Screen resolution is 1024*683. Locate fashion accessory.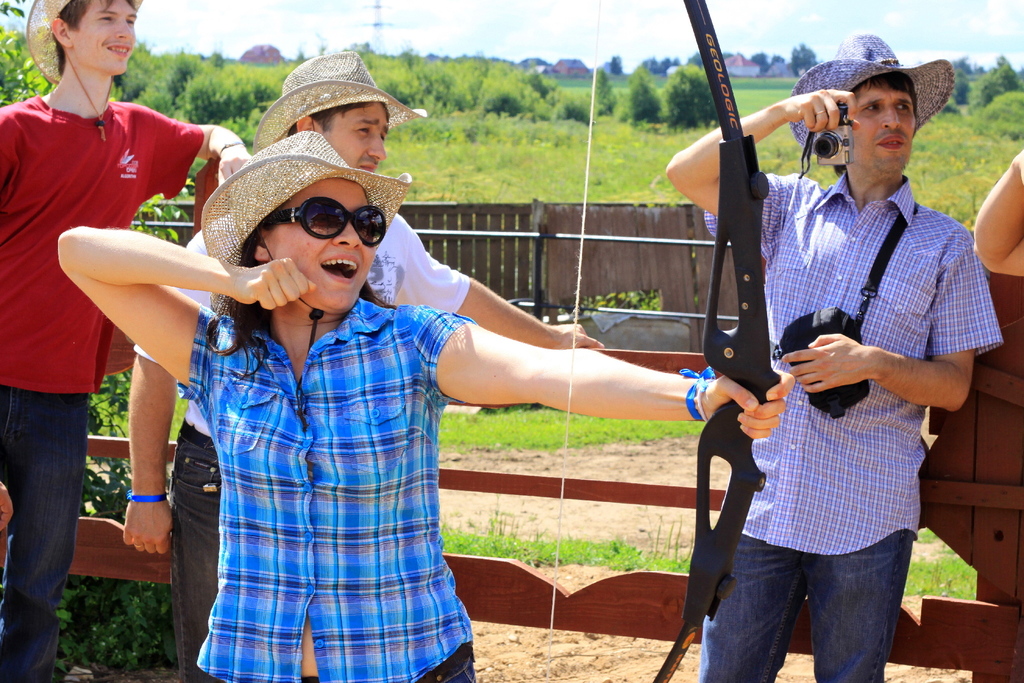
Rect(259, 192, 390, 254).
